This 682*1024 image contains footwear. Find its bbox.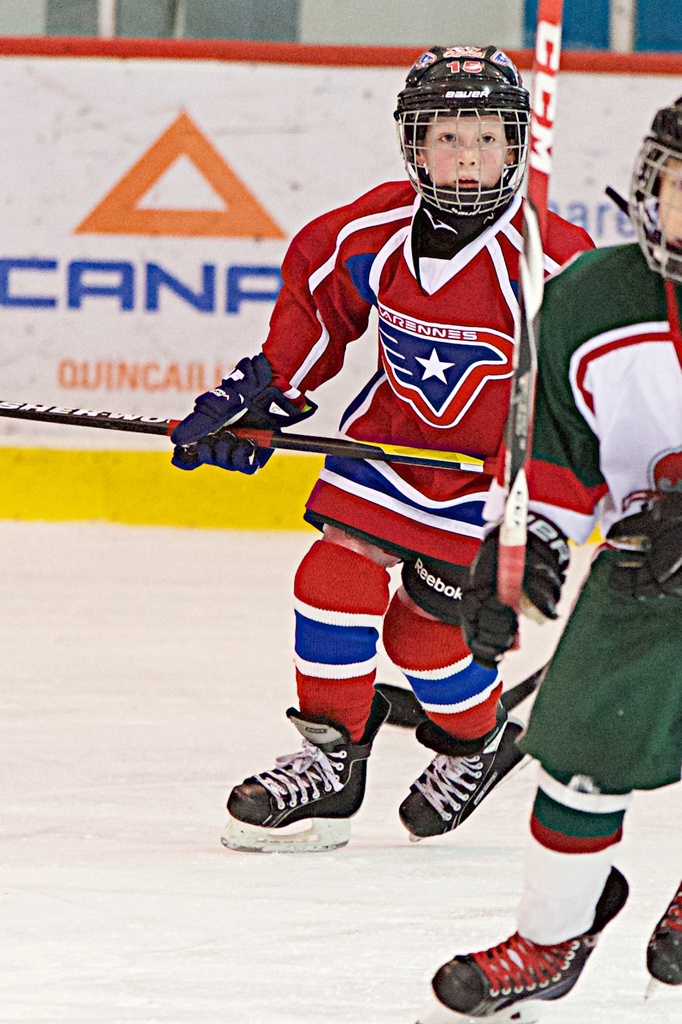
227,684,392,824.
